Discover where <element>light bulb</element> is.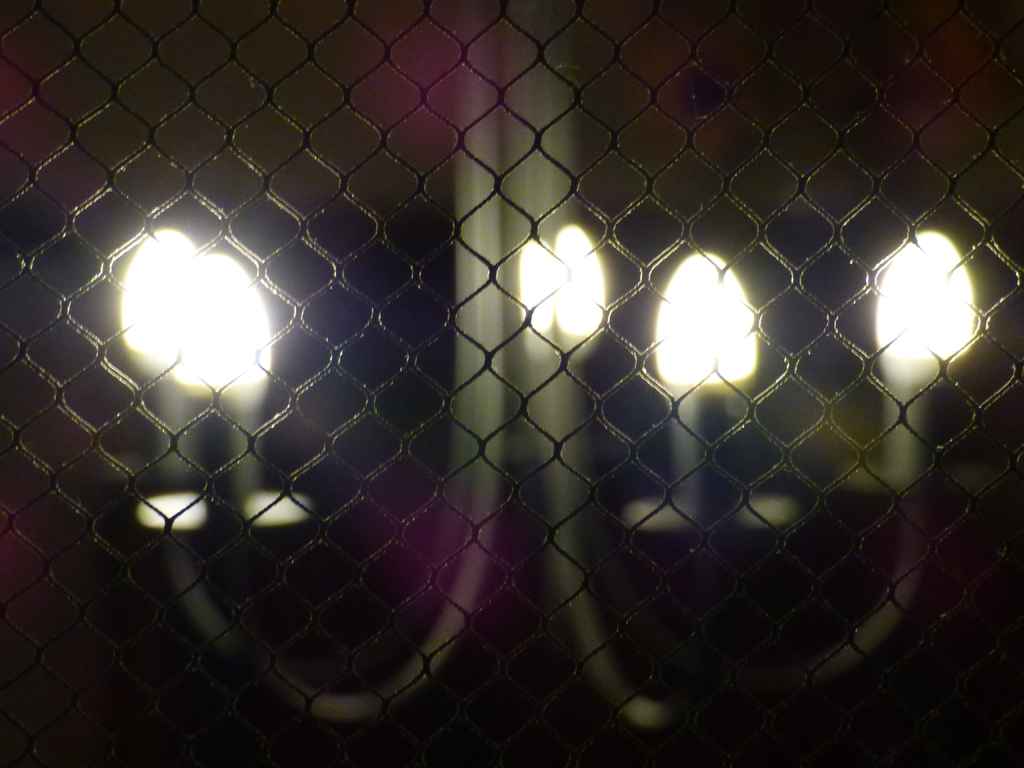
Discovered at box=[524, 238, 559, 336].
